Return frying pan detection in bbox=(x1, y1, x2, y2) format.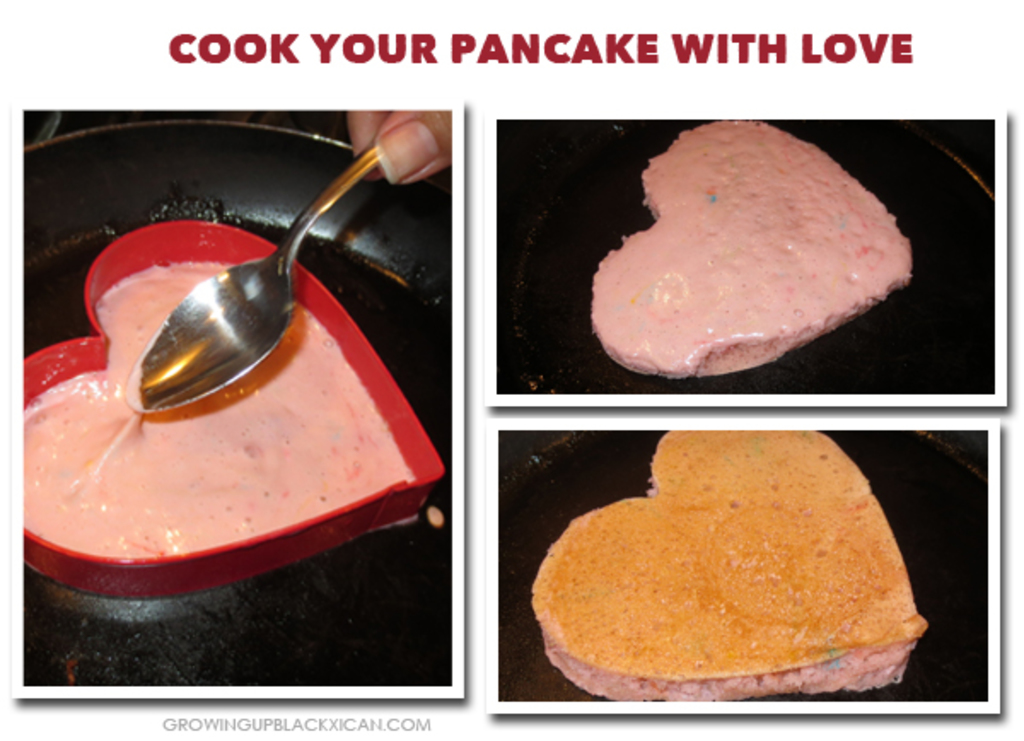
bbox=(498, 118, 997, 394).
